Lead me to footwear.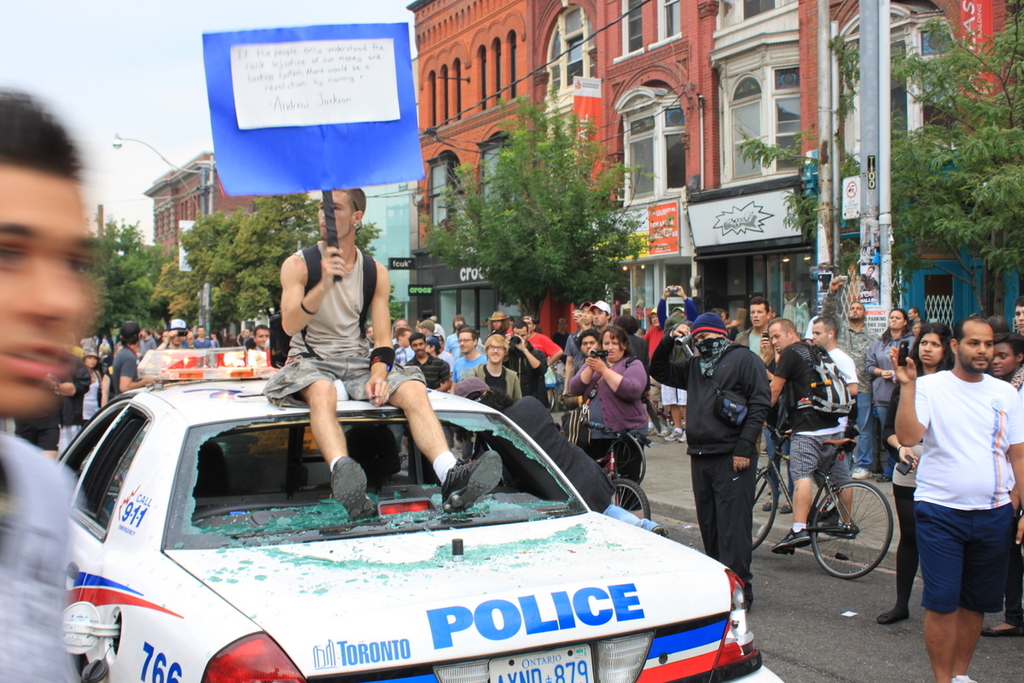
Lead to <region>852, 469, 870, 478</region>.
